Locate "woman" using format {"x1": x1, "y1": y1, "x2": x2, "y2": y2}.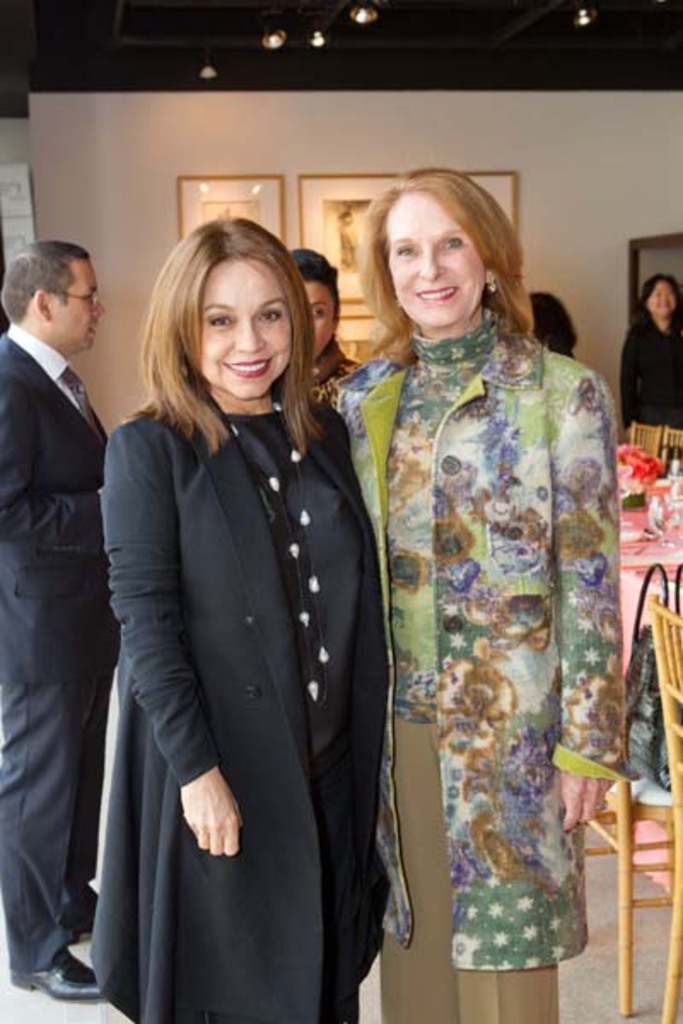
{"x1": 340, "y1": 184, "x2": 615, "y2": 969}.
